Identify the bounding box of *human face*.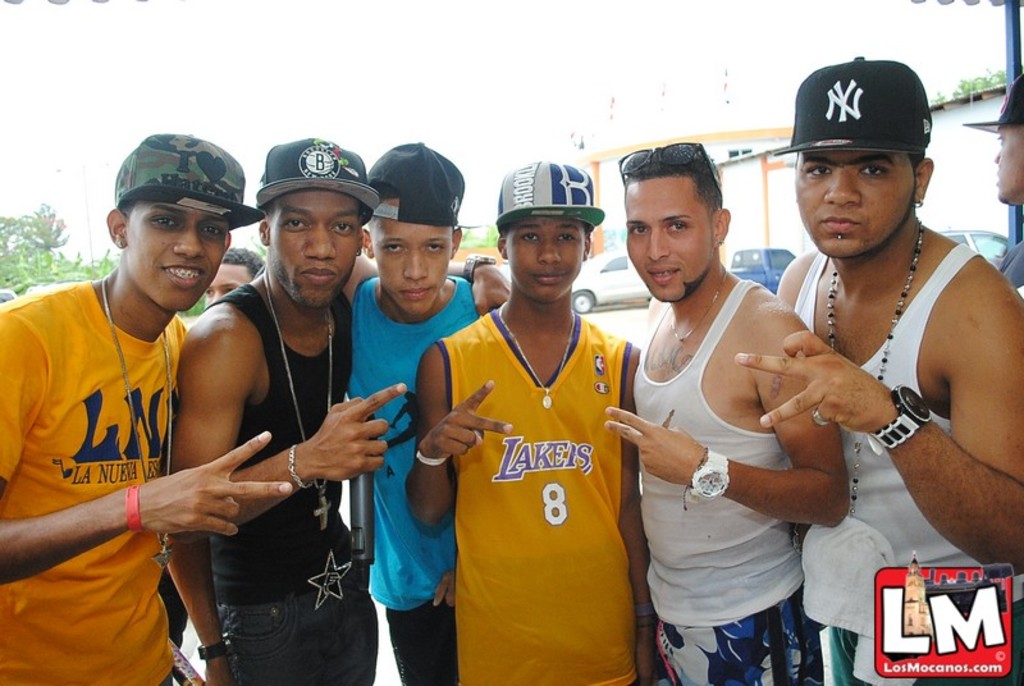
119, 206, 233, 305.
